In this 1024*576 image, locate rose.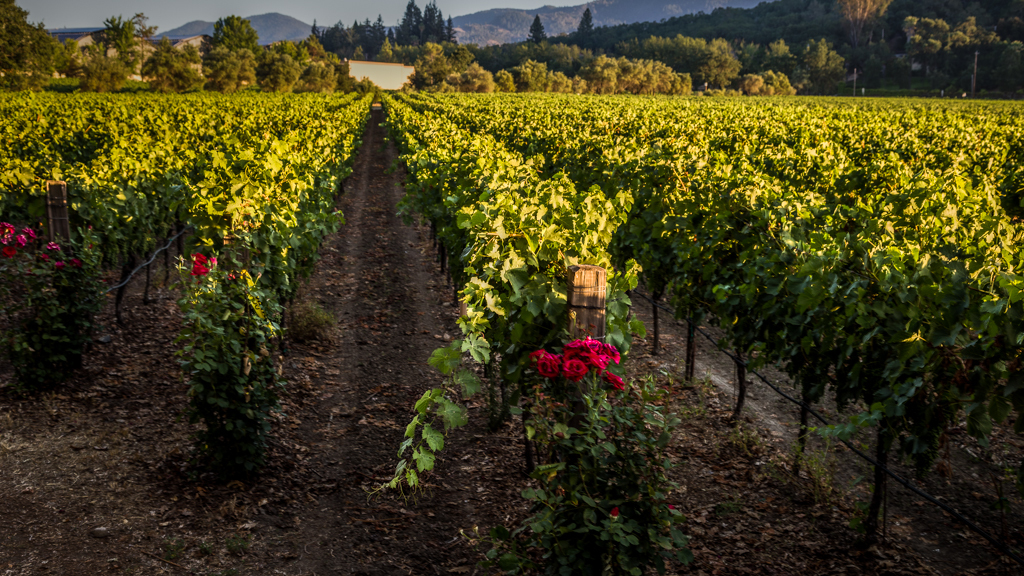
Bounding box: bbox=[194, 252, 204, 263].
